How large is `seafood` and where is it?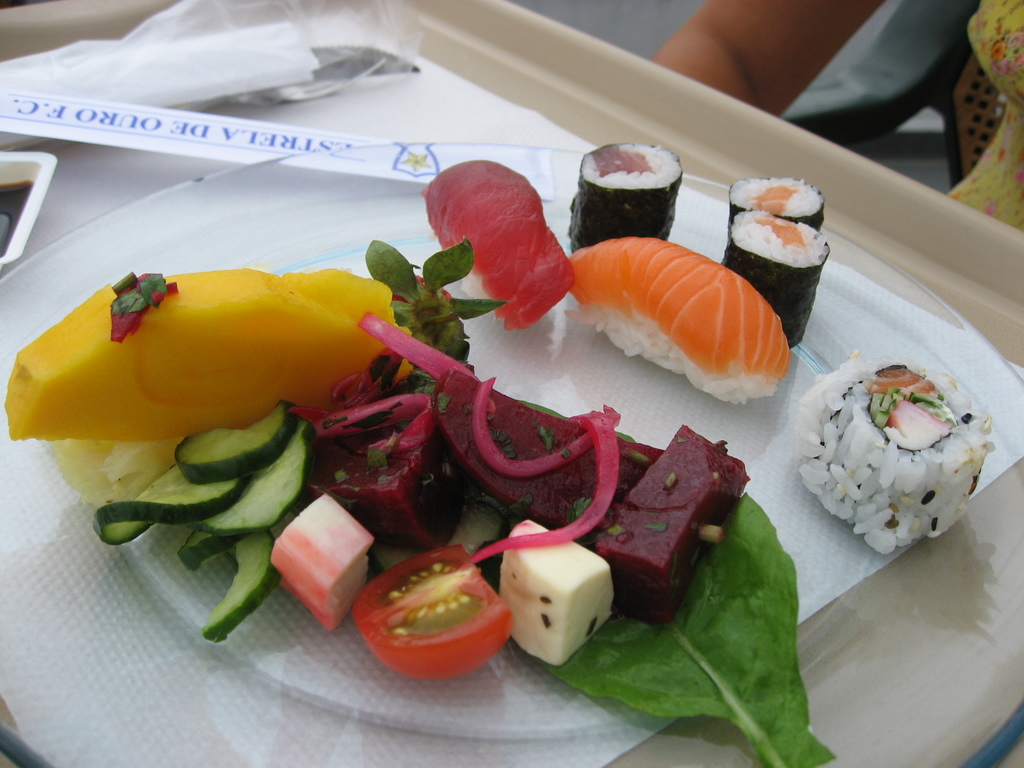
Bounding box: (426, 159, 573, 326).
